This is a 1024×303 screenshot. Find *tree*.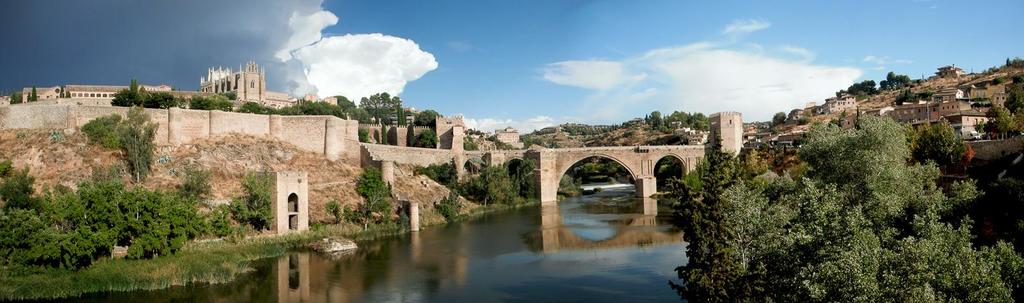
Bounding box: {"x1": 191, "y1": 91, "x2": 246, "y2": 114}.
